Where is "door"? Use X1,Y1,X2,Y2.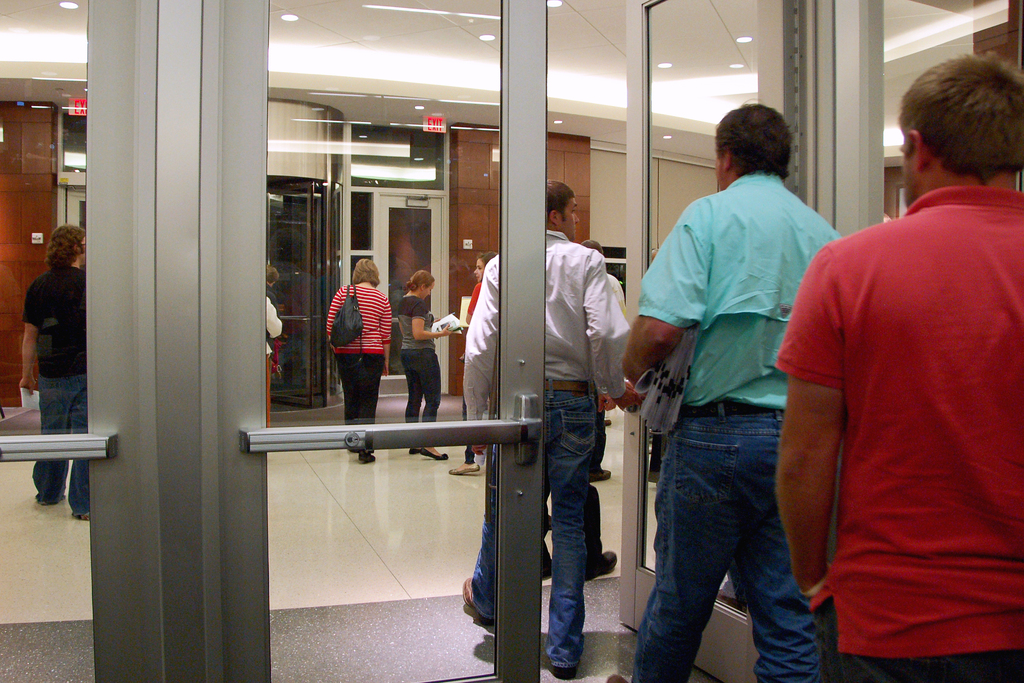
212,0,549,682.
